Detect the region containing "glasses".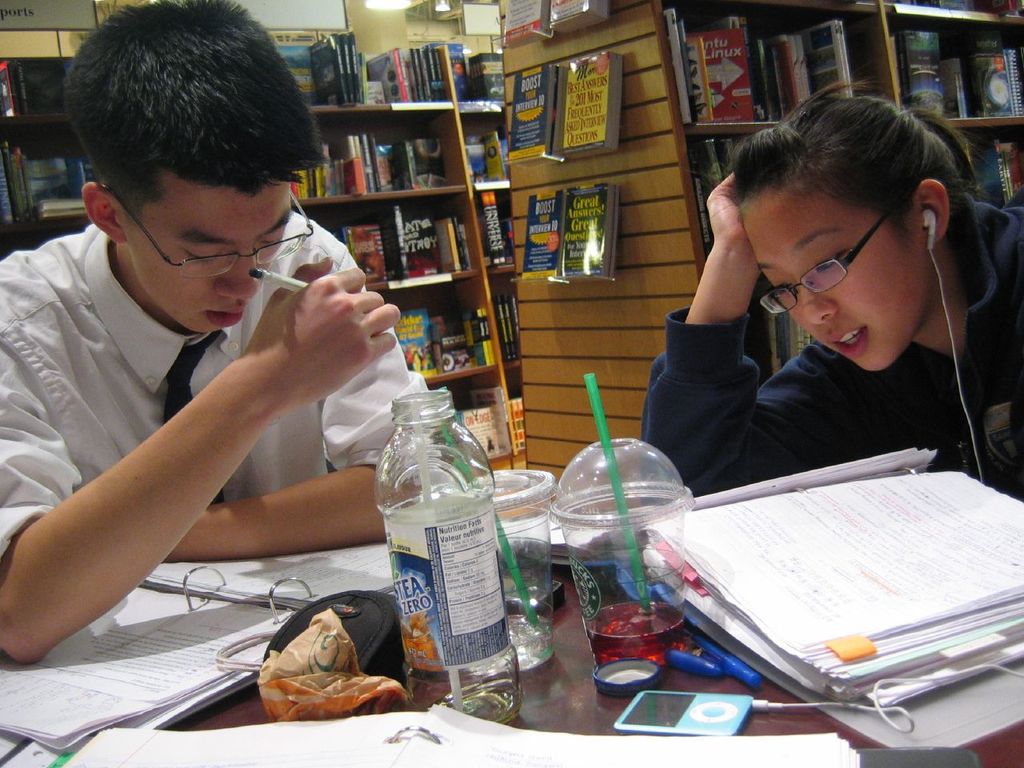
locate(734, 208, 965, 302).
